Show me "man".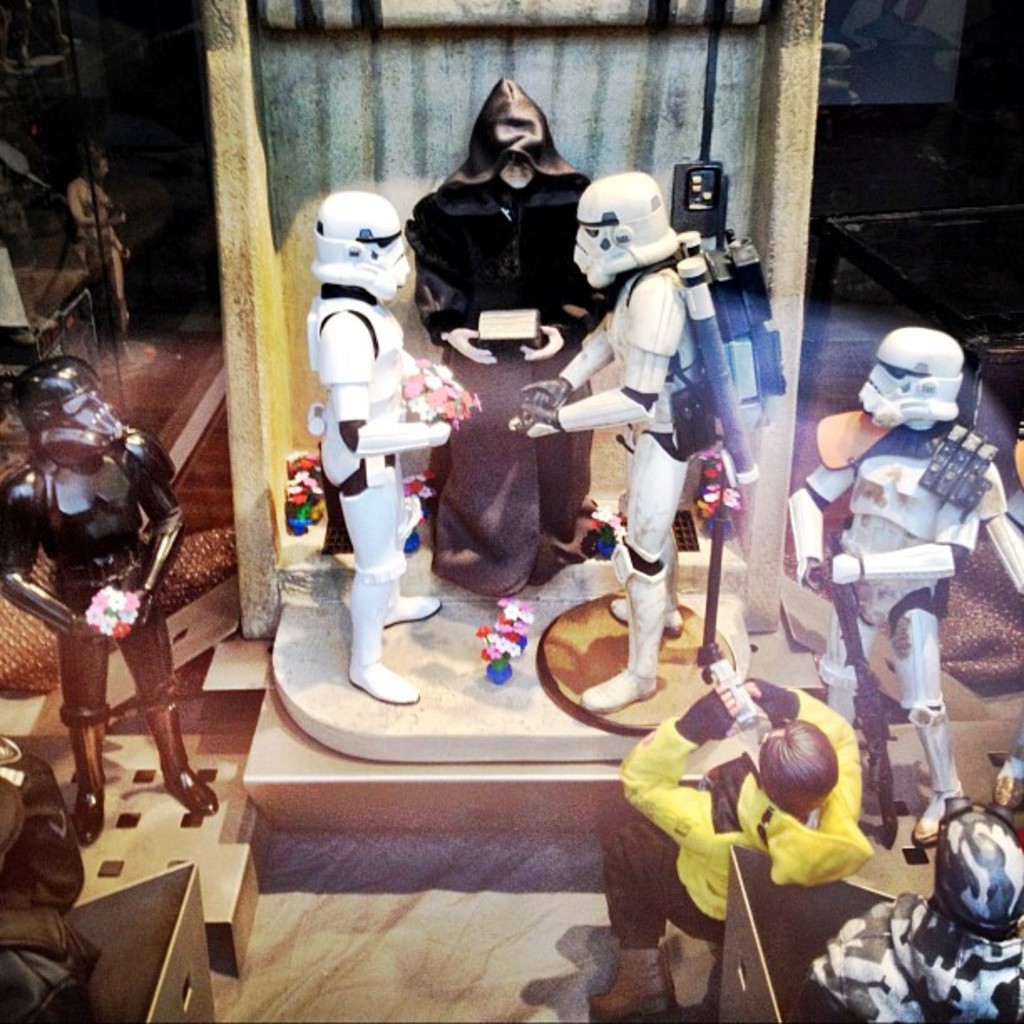
"man" is here: 589:671:877:1022.
